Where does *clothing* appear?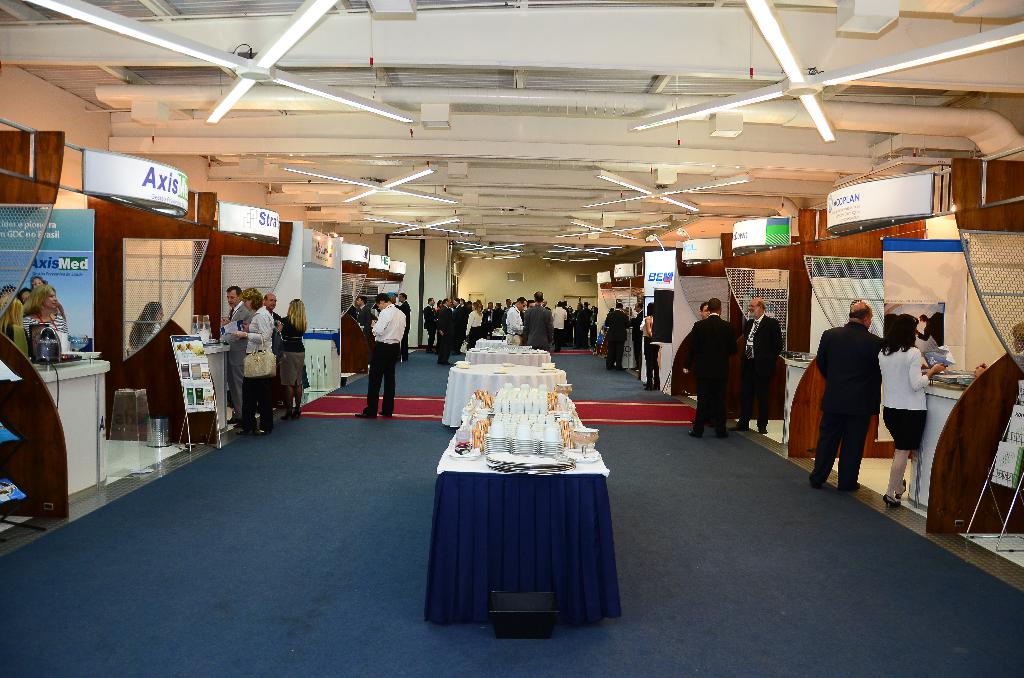
Appears at [524, 305, 558, 355].
